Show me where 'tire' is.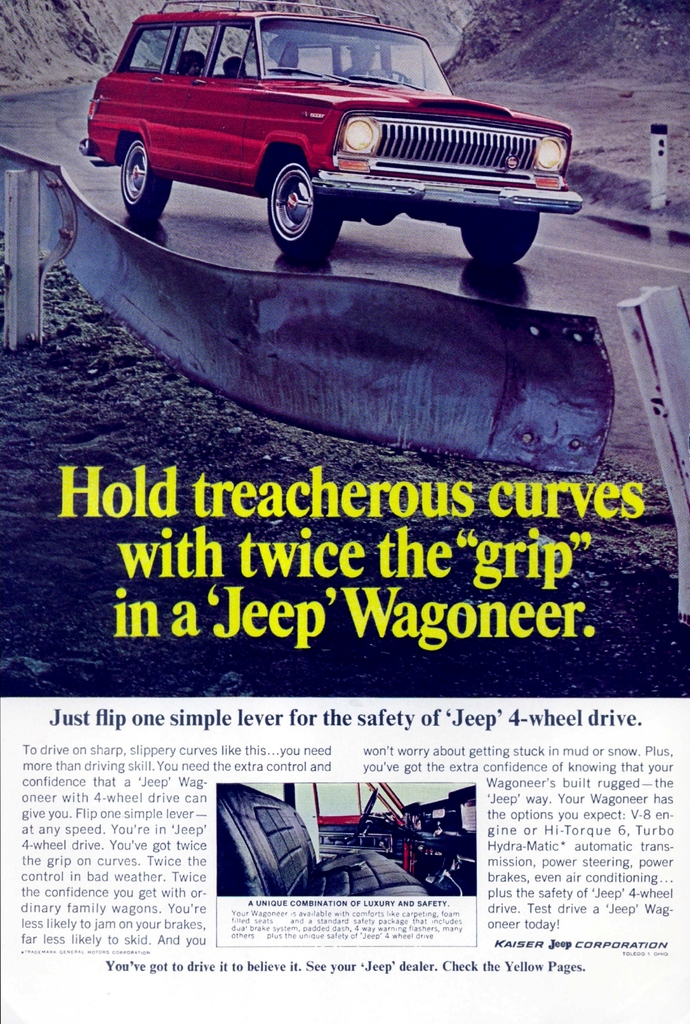
'tire' is at region(459, 211, 543, 260).
